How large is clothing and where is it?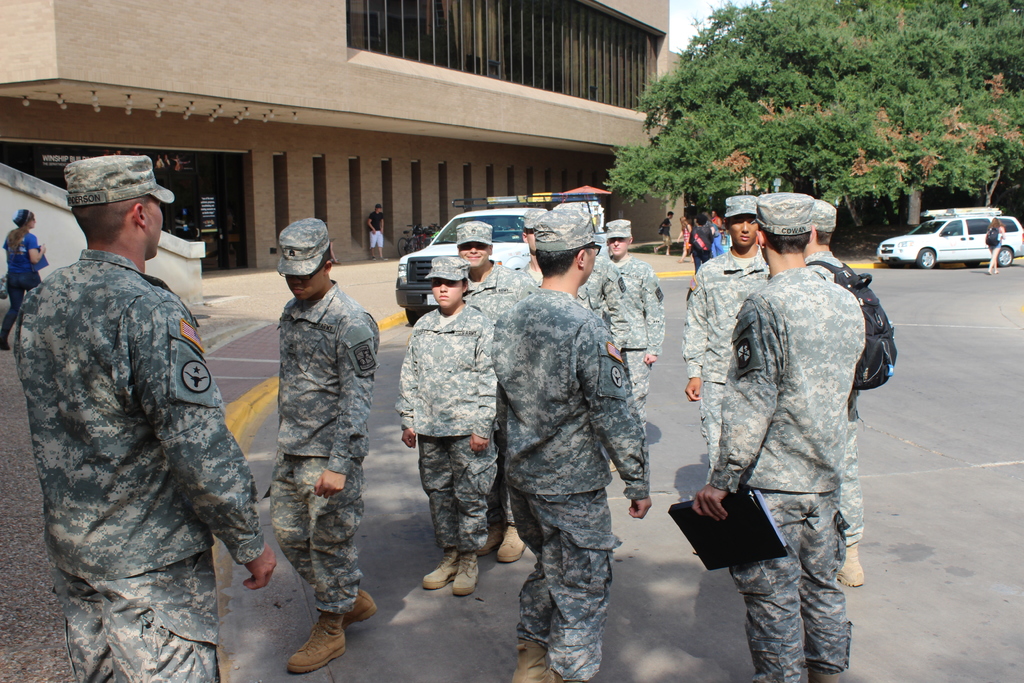
Bounding box: crop(723, 192, 758, 222).
